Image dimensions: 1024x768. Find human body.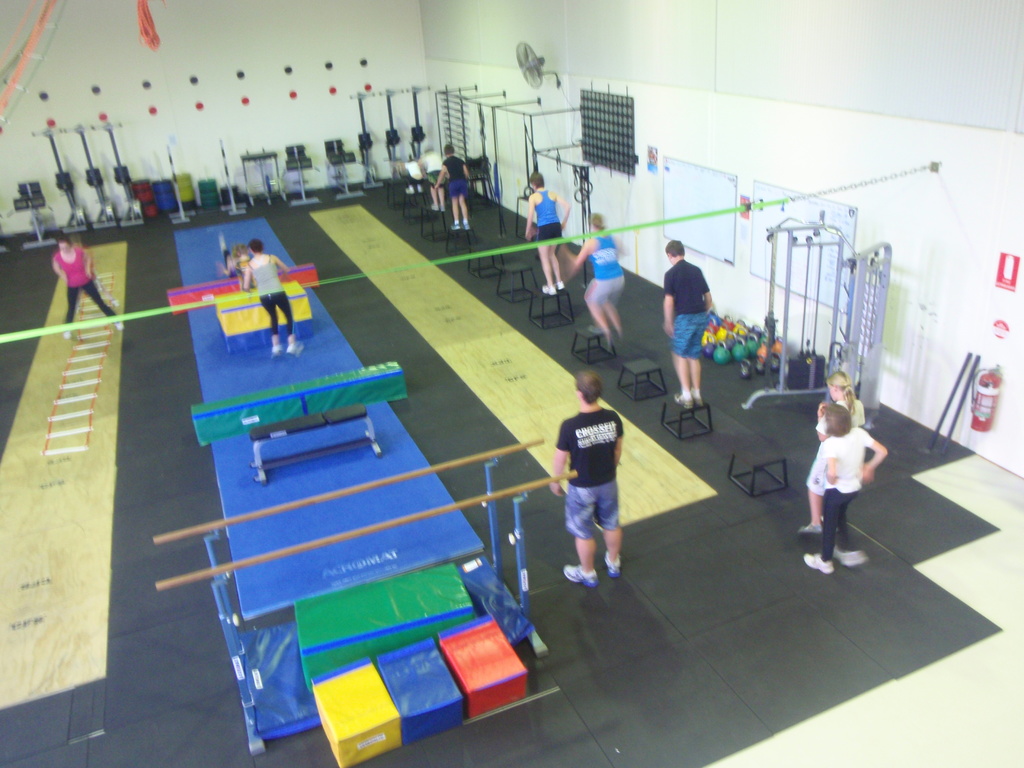
x1=47, y1=232, x2=120, y2=324.
